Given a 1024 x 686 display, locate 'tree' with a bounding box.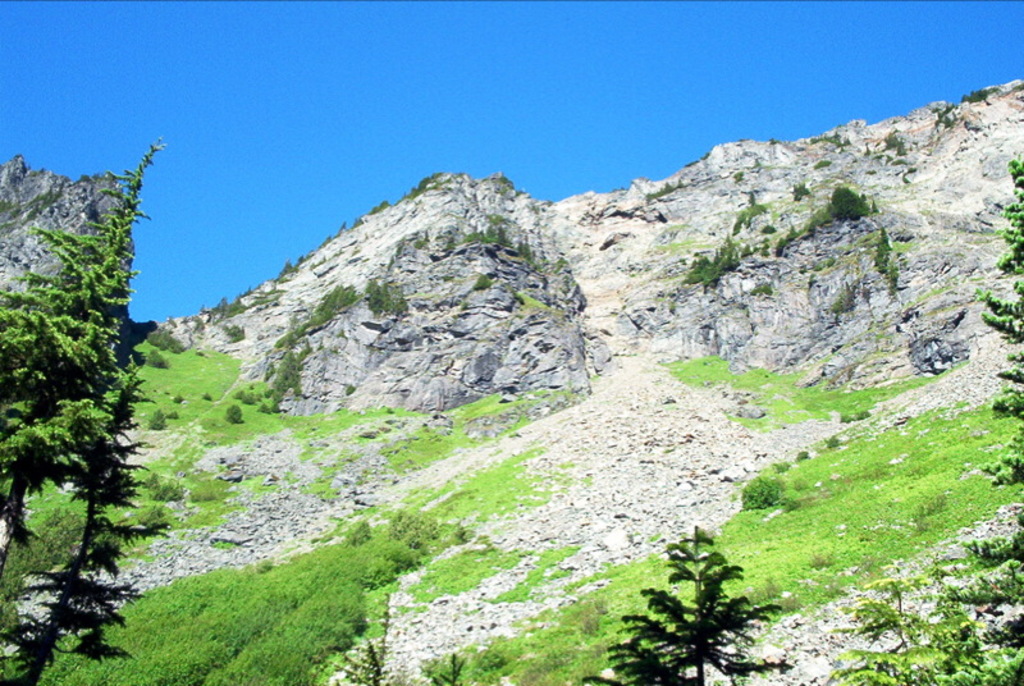
Located: (x1=328, y1=596, x2=387, y2=685).
